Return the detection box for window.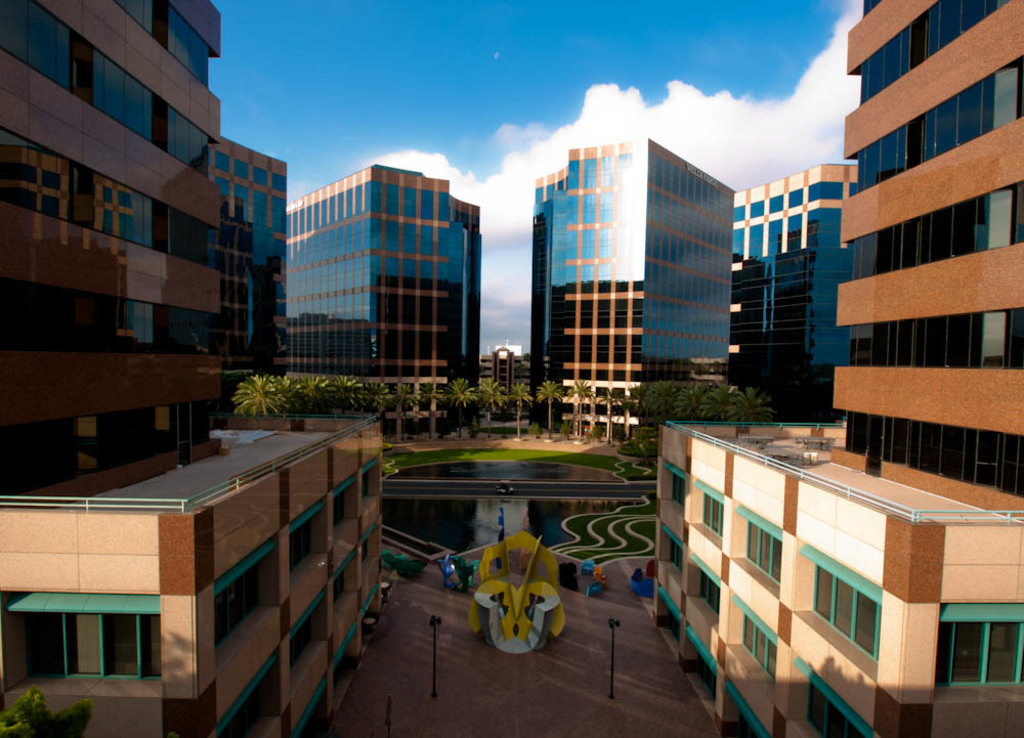
26:592:159:682.
